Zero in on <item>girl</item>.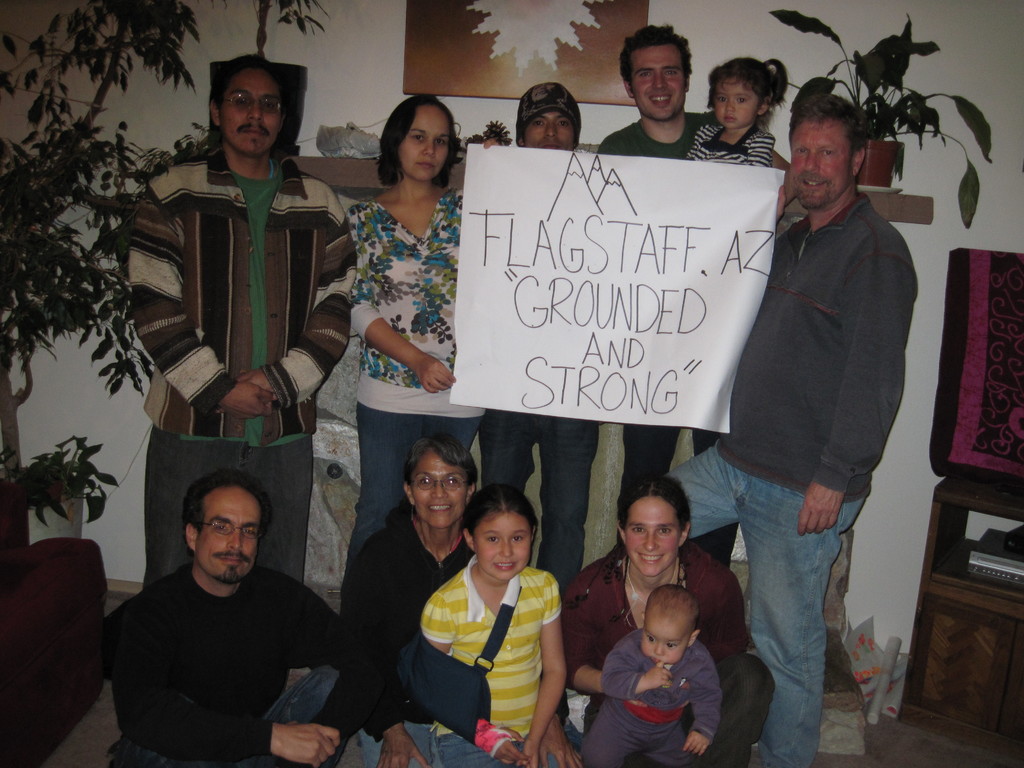
Zeroed in: {"left": 684, "top": 54, "right": 792, "bottom": 166}.
